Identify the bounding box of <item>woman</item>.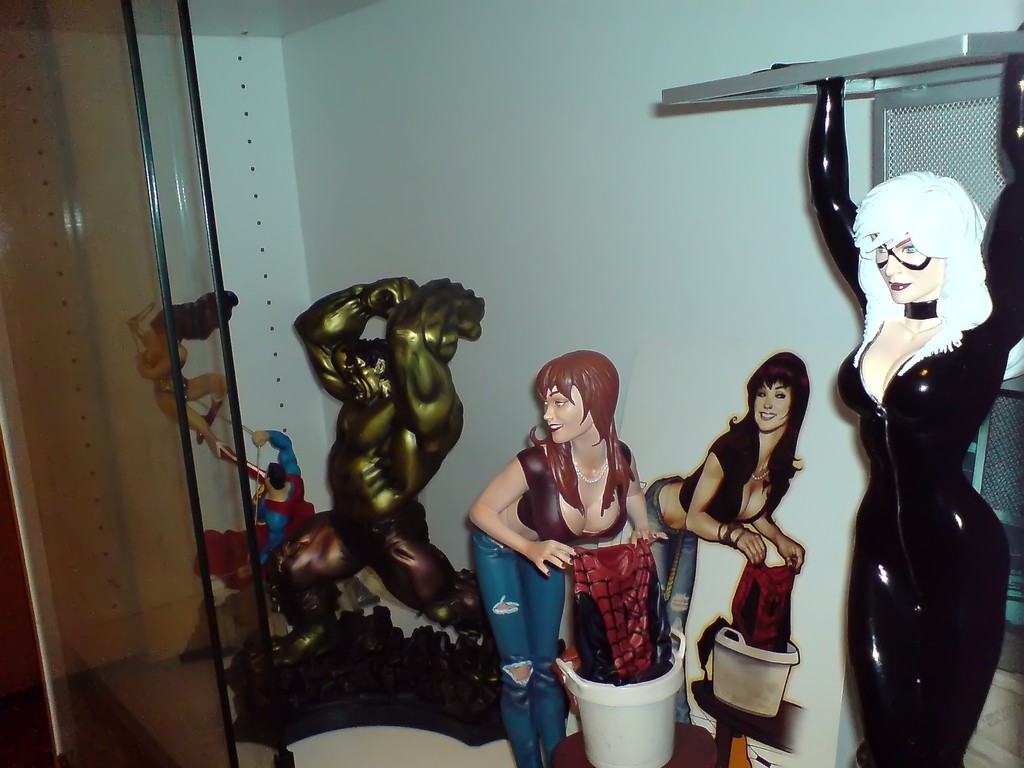
(752,56,1023,767).
